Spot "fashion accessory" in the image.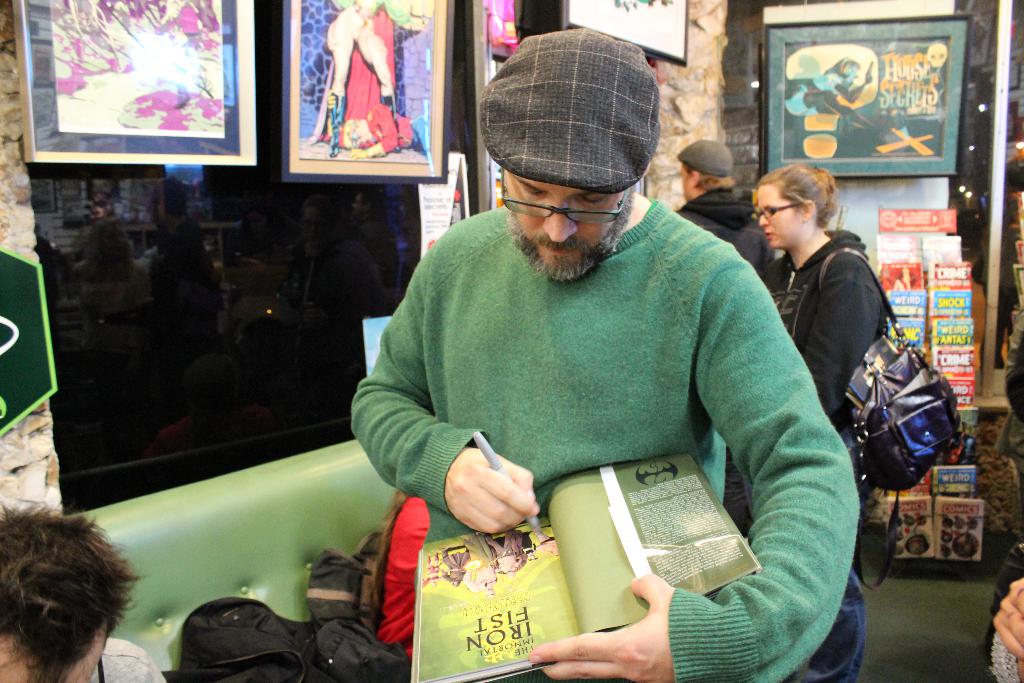
"fashion accessory" found at (477,29,659,195).
